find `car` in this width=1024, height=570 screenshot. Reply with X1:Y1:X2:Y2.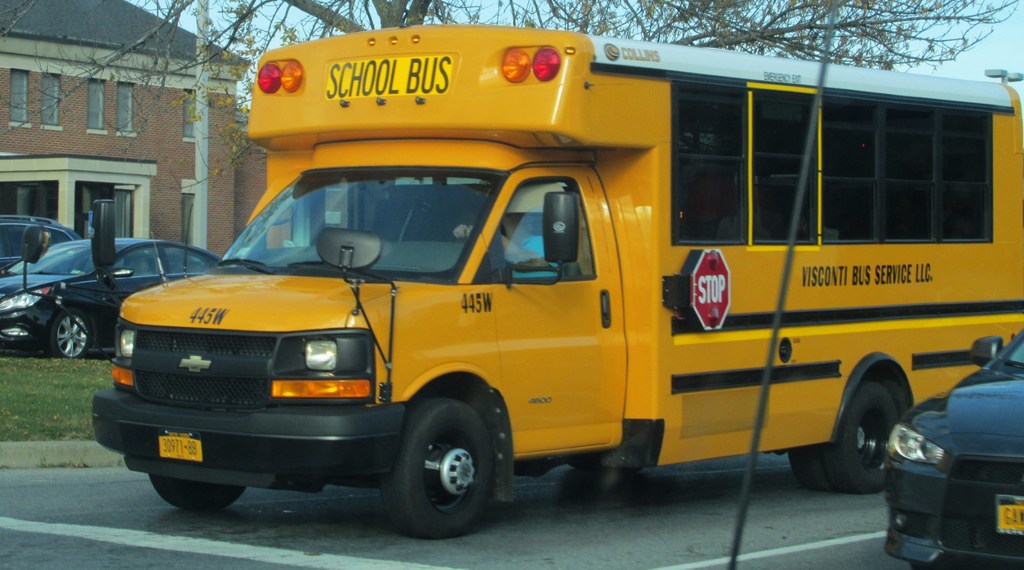
1:227:228:361.
